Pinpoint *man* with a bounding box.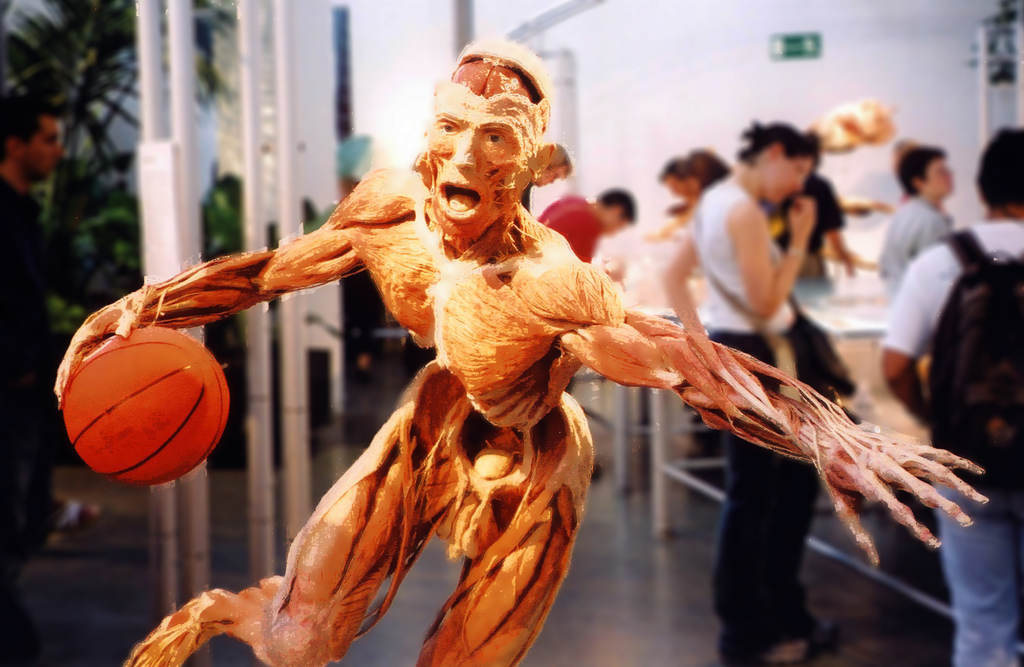
BBox(0, 95, 130, 654).
